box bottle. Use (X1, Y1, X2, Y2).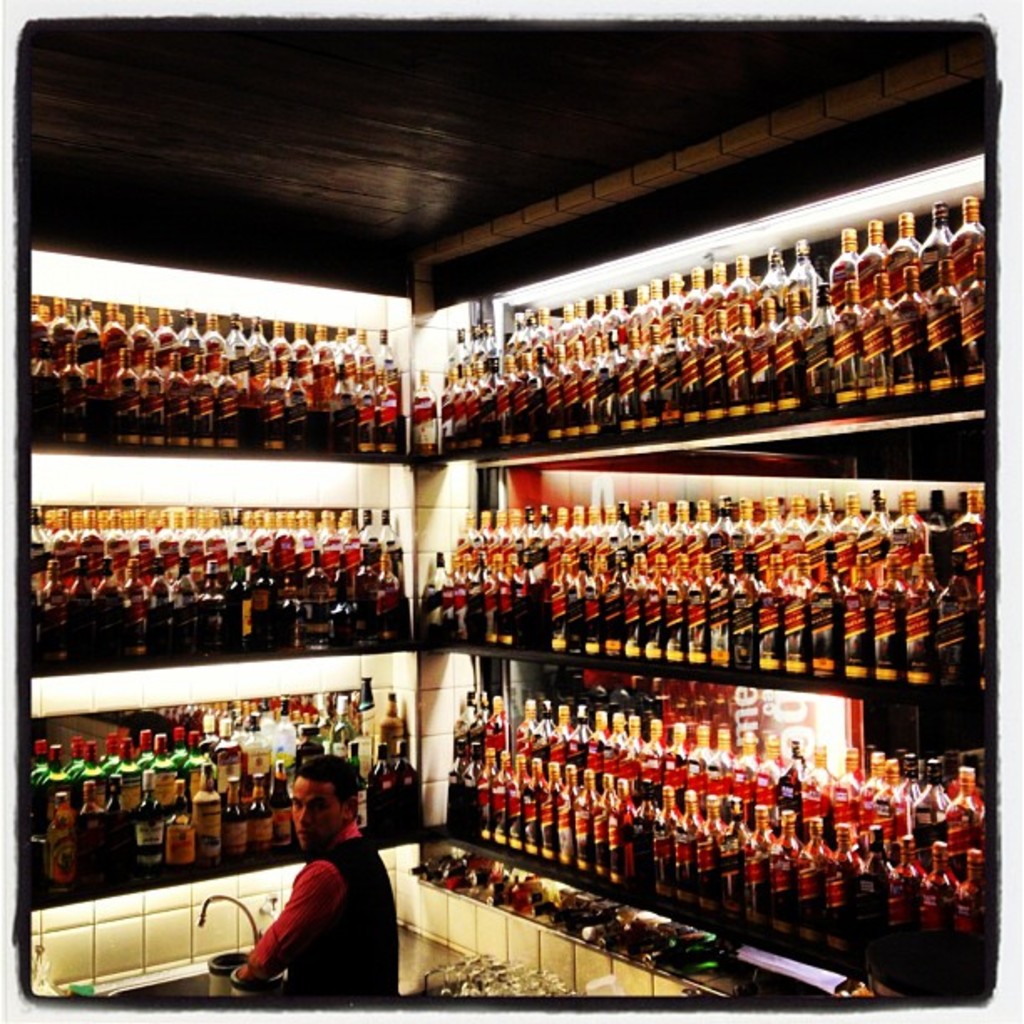
(584, 706, 611, 796).
